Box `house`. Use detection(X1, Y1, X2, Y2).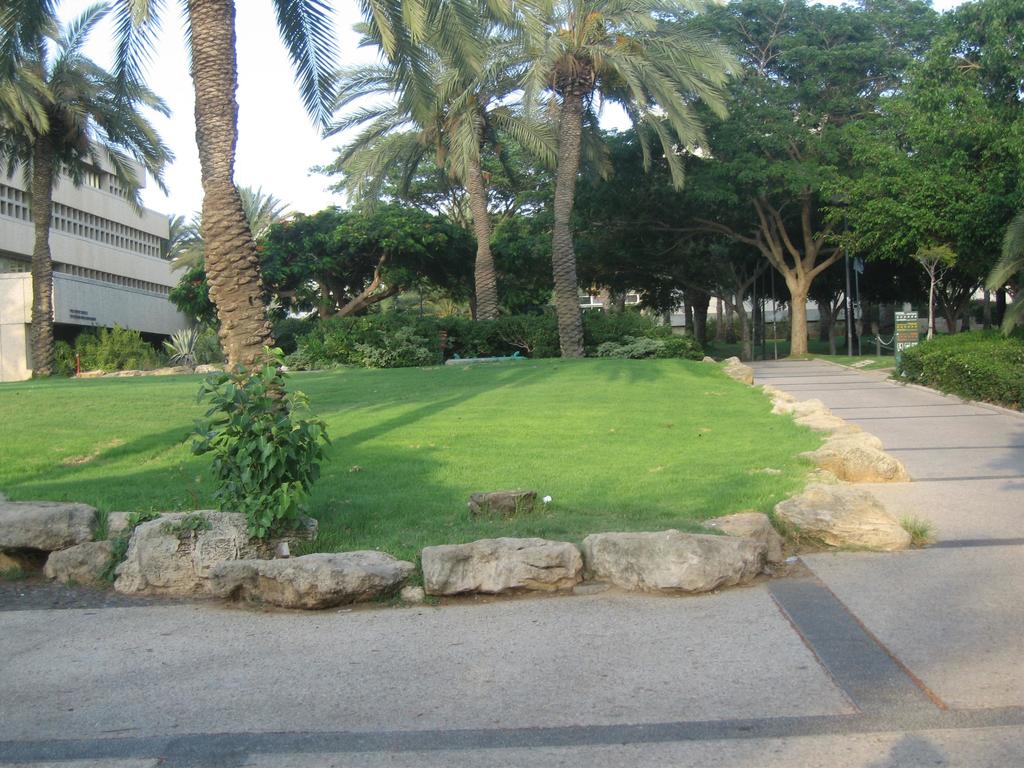
detection(0, 132, 196, 378).
